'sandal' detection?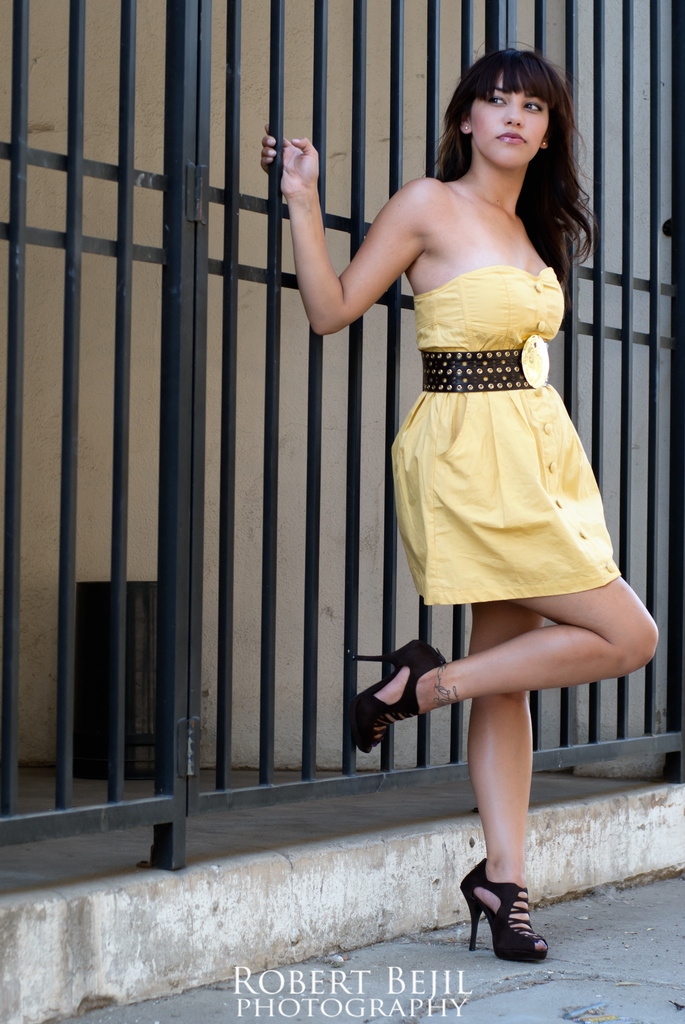
[left=351, top=637, right=447, bottom=760]
